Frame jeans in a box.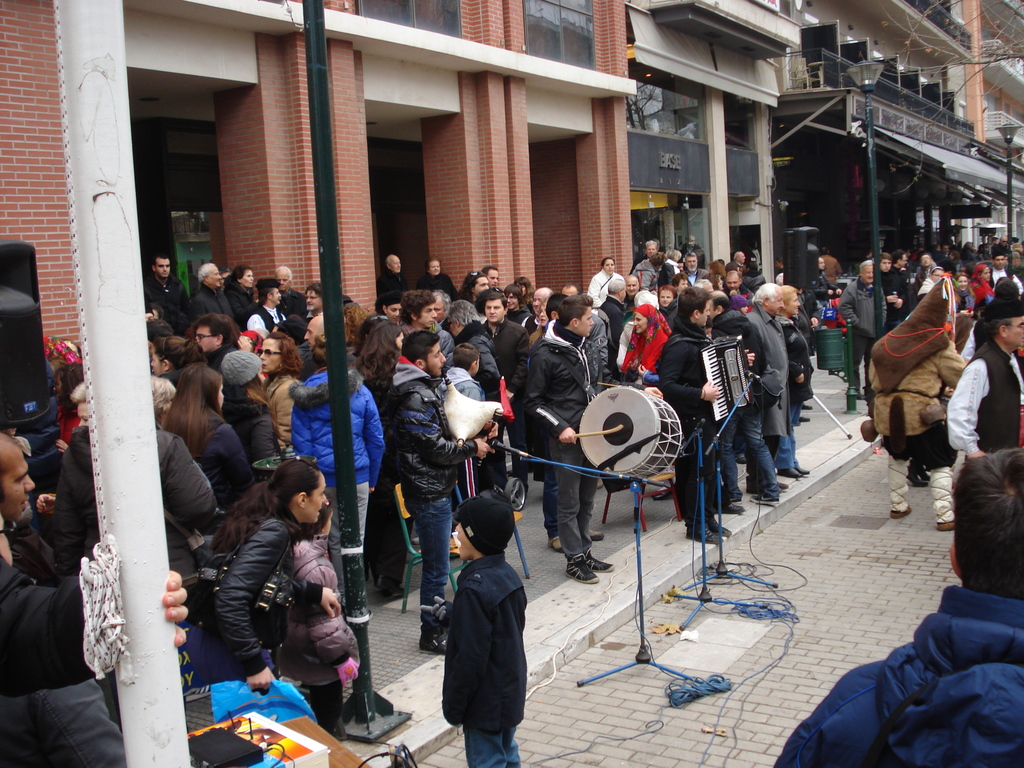
rect(467, 729, 524, 767).
